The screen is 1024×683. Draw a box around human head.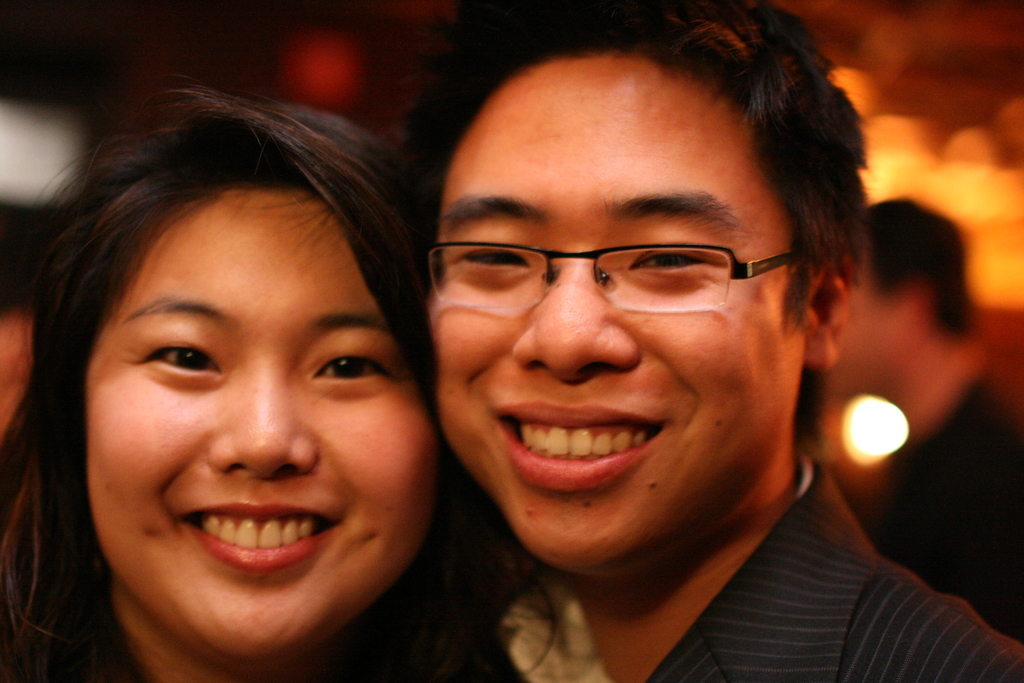
region(415, 0, 867, 603).
